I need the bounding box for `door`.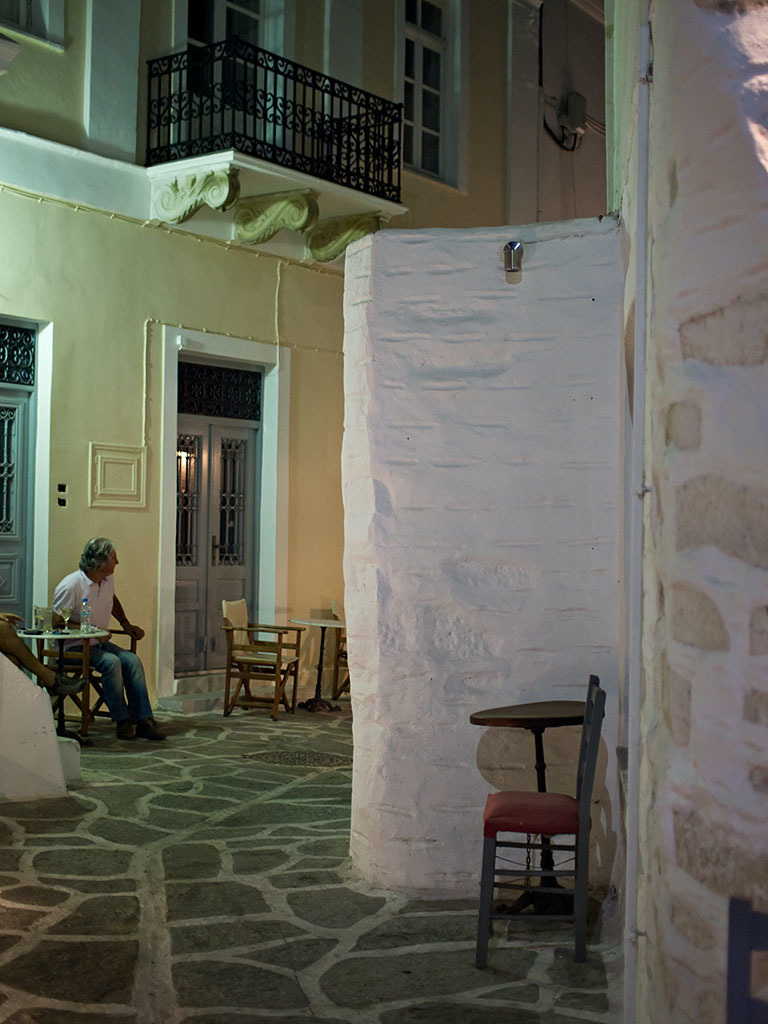
Here it is: rect(188, 0, 265, 140).
